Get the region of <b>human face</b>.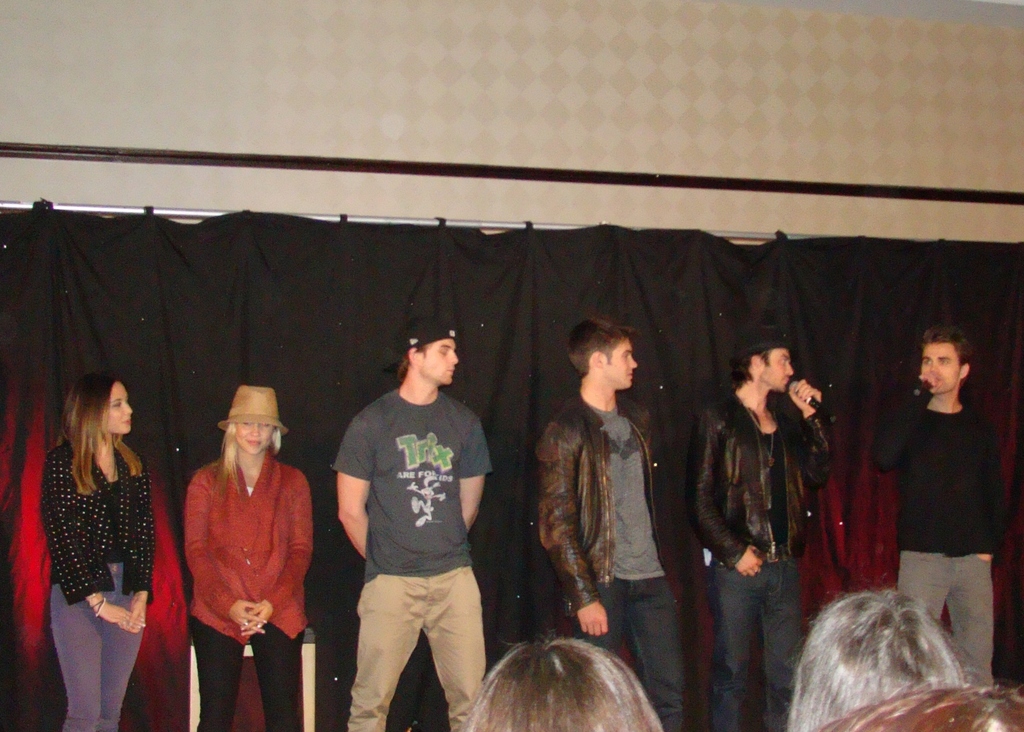
762:349:794:389.
